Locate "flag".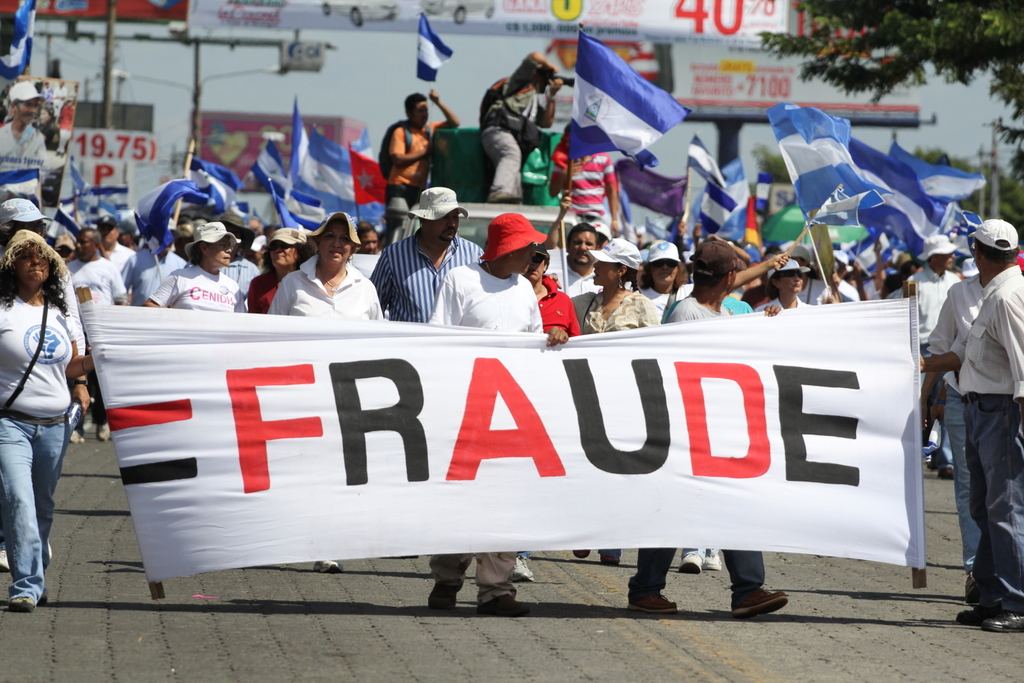
Bounding box: box(411, 13, 451, 81).
